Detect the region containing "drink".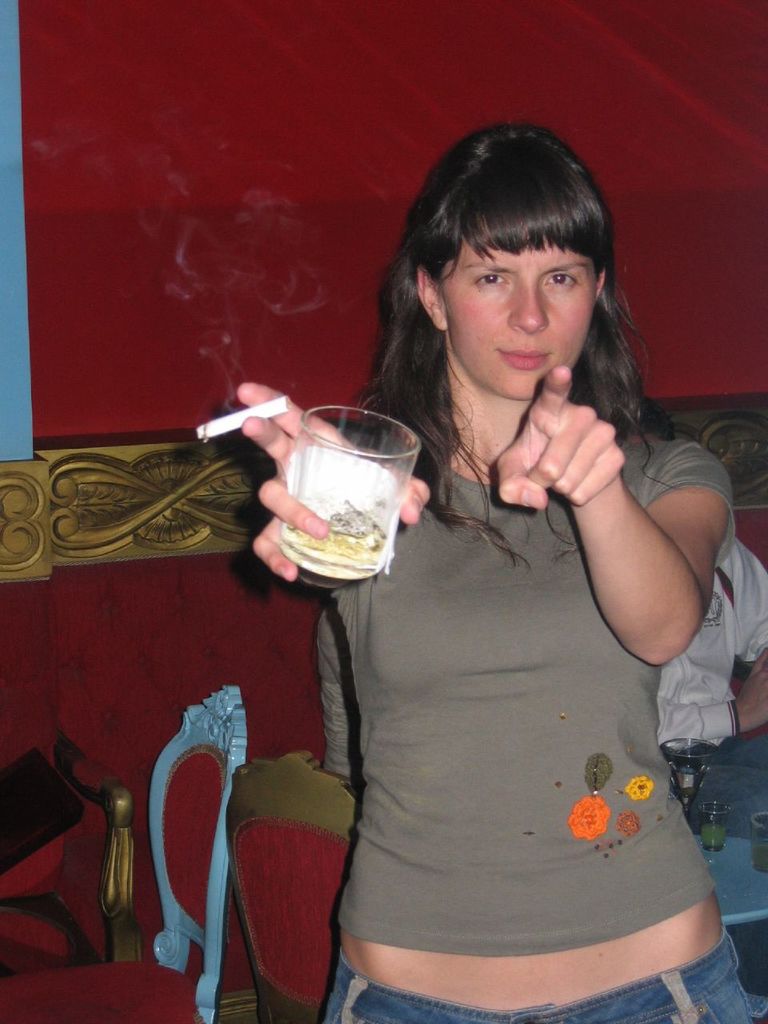
region(286, 505, 382, 562).
